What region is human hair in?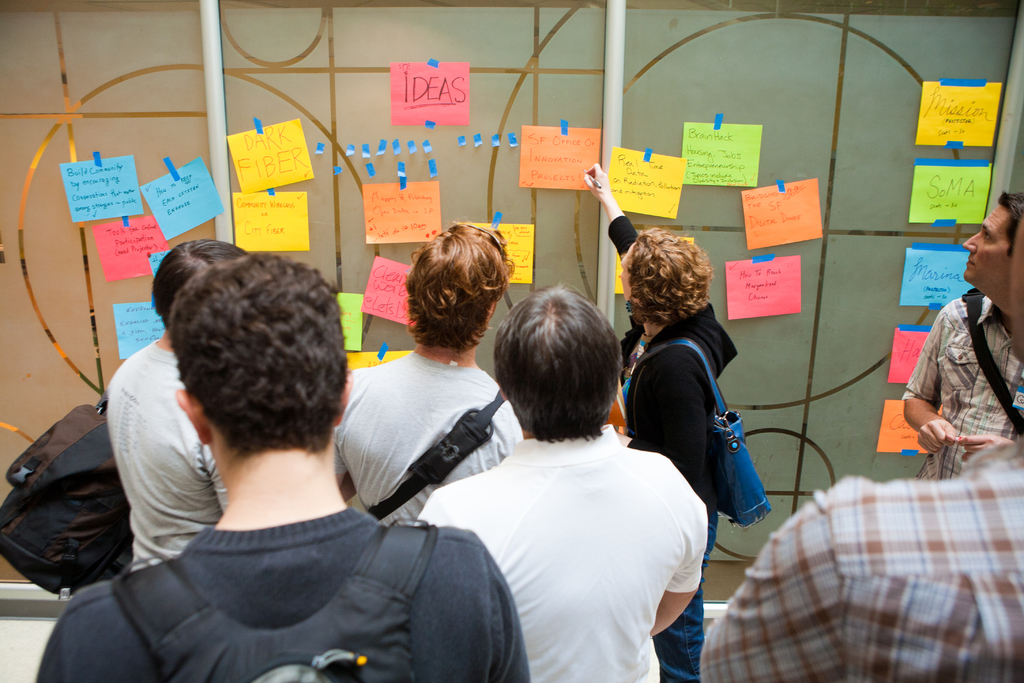
left=403, top=219, right=519, bottom=353.
